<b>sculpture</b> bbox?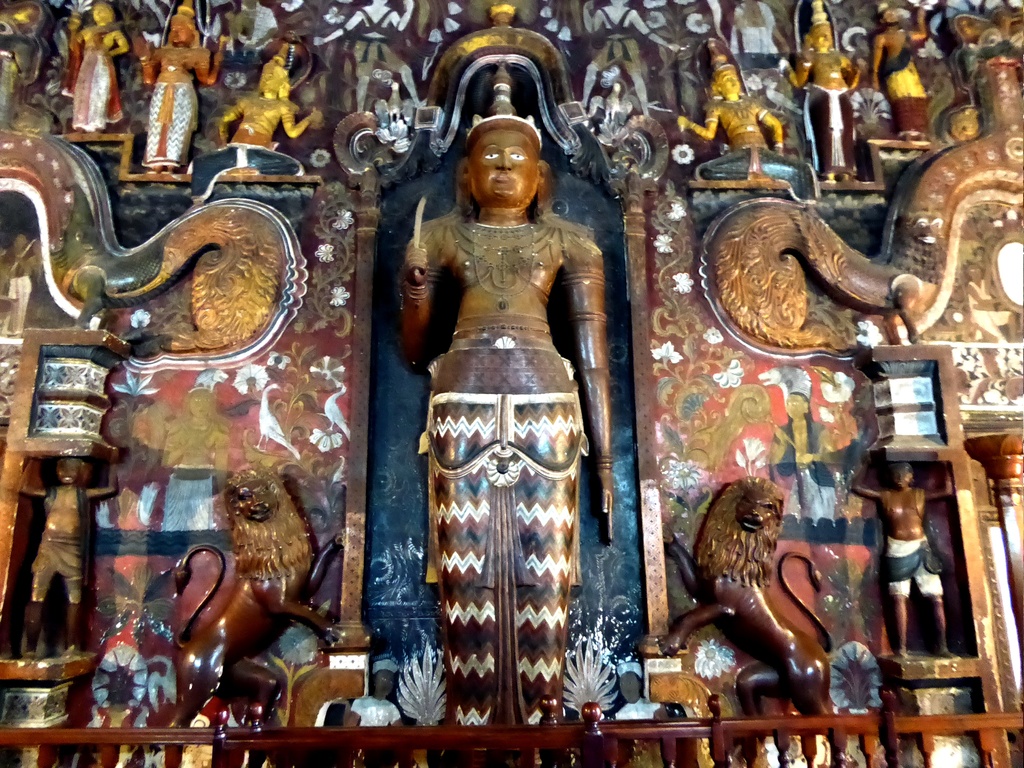
BBox(829, 369, 975, 667)
